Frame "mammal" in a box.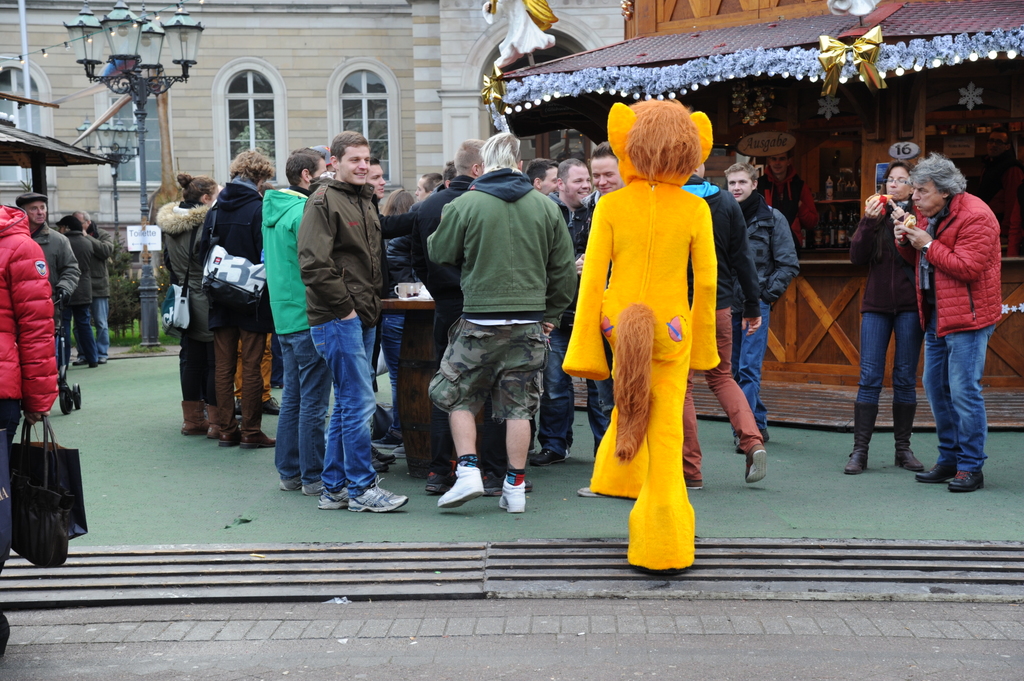
left=365, top=157, right=397, bottom=479.
